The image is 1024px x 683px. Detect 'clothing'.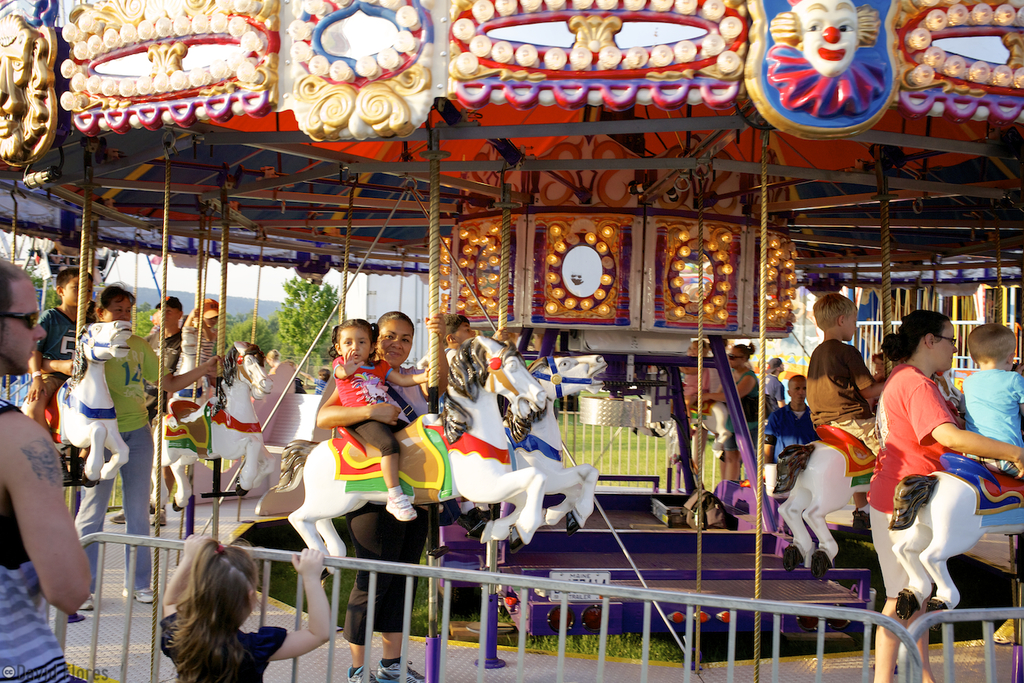
Detection: <region>31, 307, 83, 400</region>.
